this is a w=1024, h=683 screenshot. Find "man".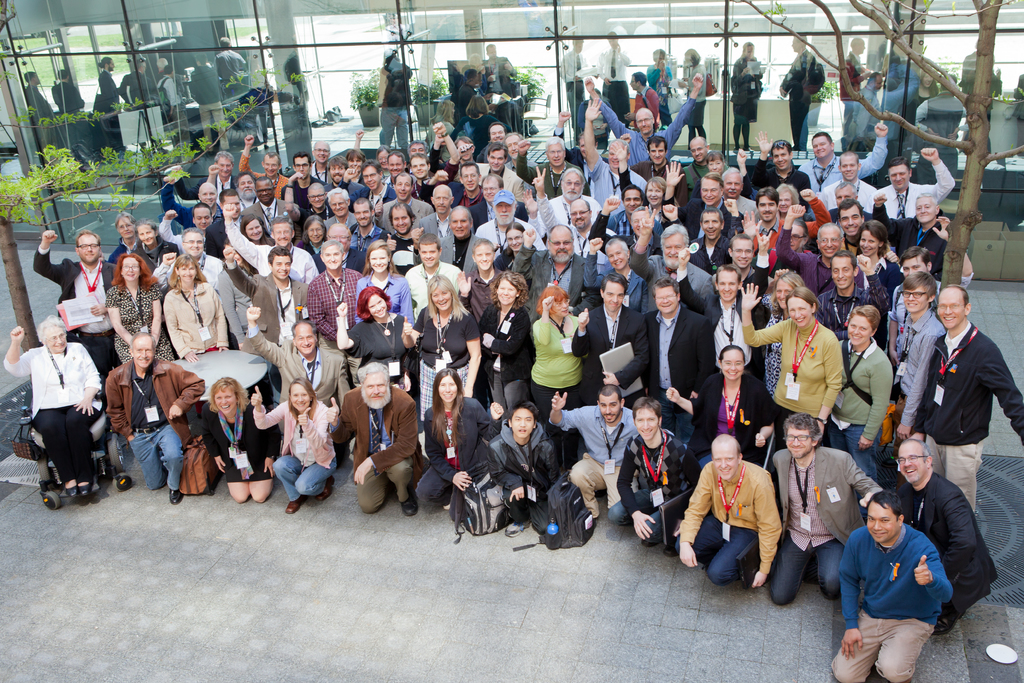
Bounding box: box=[719, 162, 760, 229].
